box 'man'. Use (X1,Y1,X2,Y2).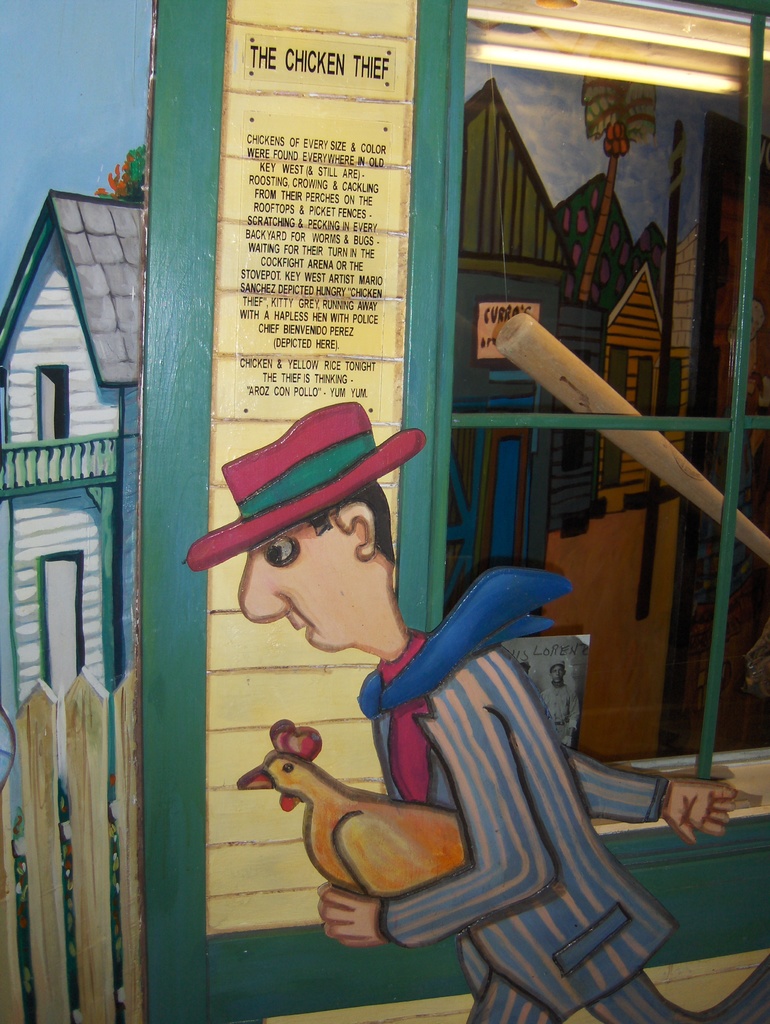
(211,471,666,986).
